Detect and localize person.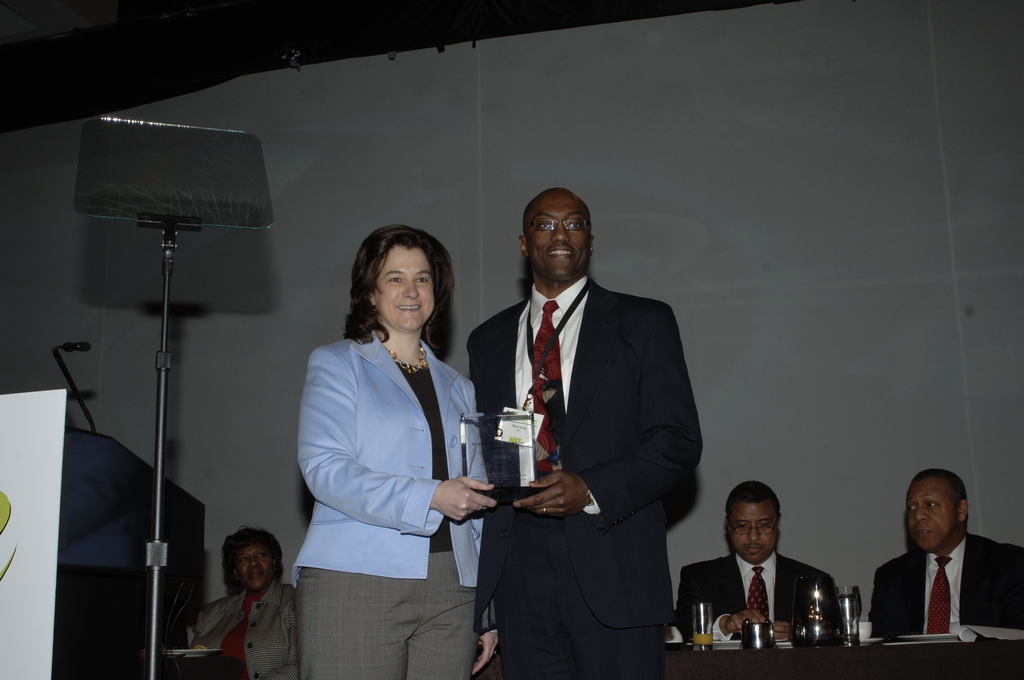
Localized at box(191, 528, 304, 679).
